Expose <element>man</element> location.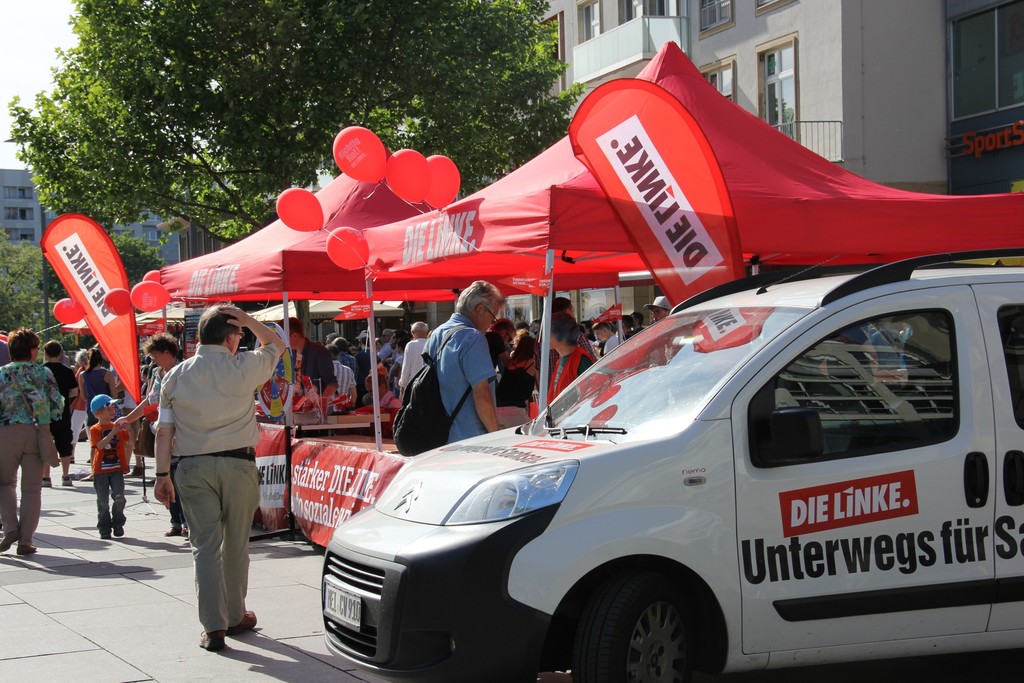
Exposed at (335, 338, 353, 367).
